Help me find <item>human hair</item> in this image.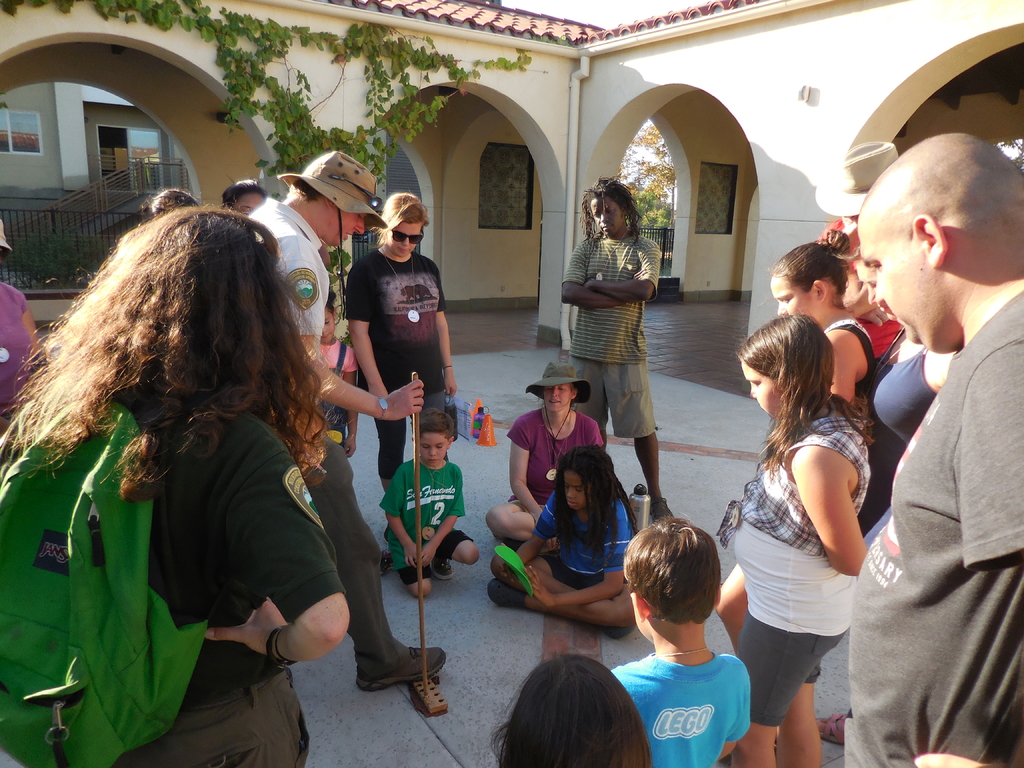
Found it: [x1=417, y1=409, x2=453, y2=445].
